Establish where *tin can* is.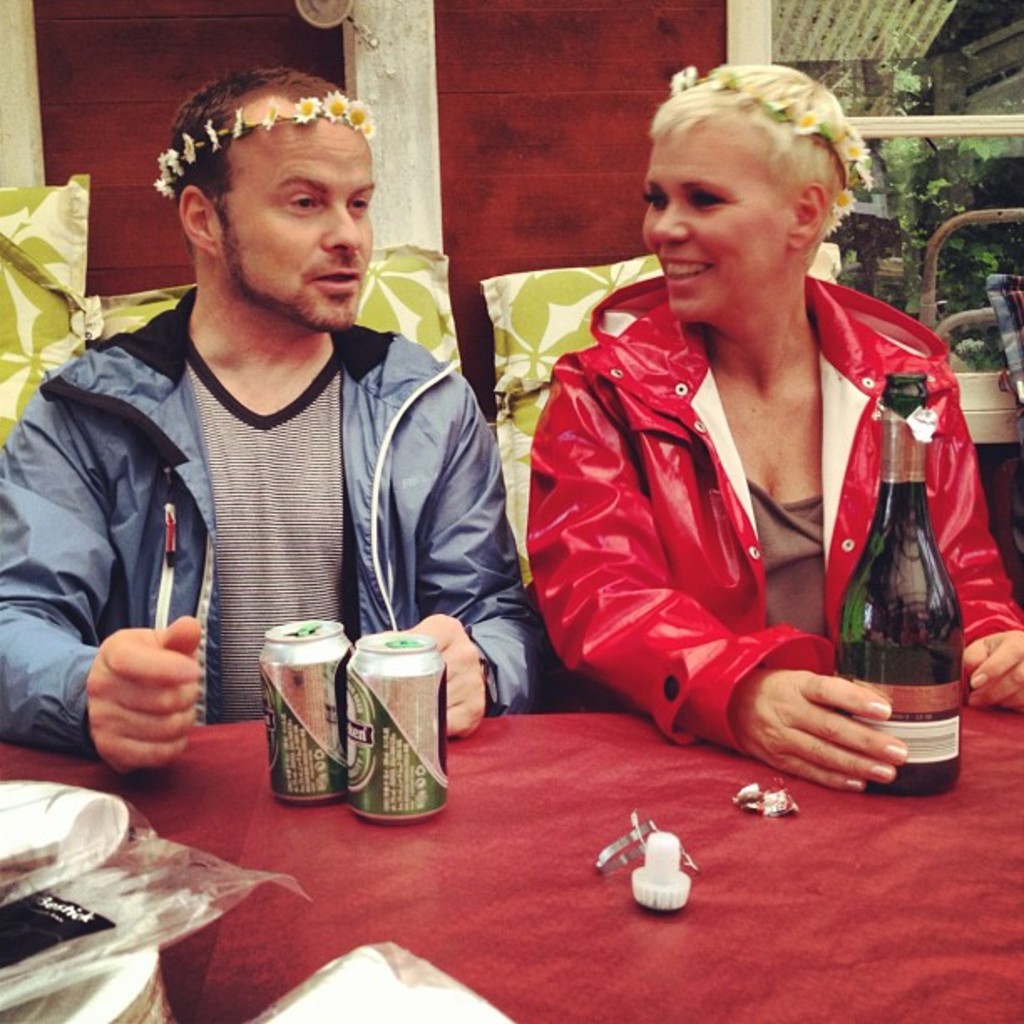
Established at 253,621,353,808.
